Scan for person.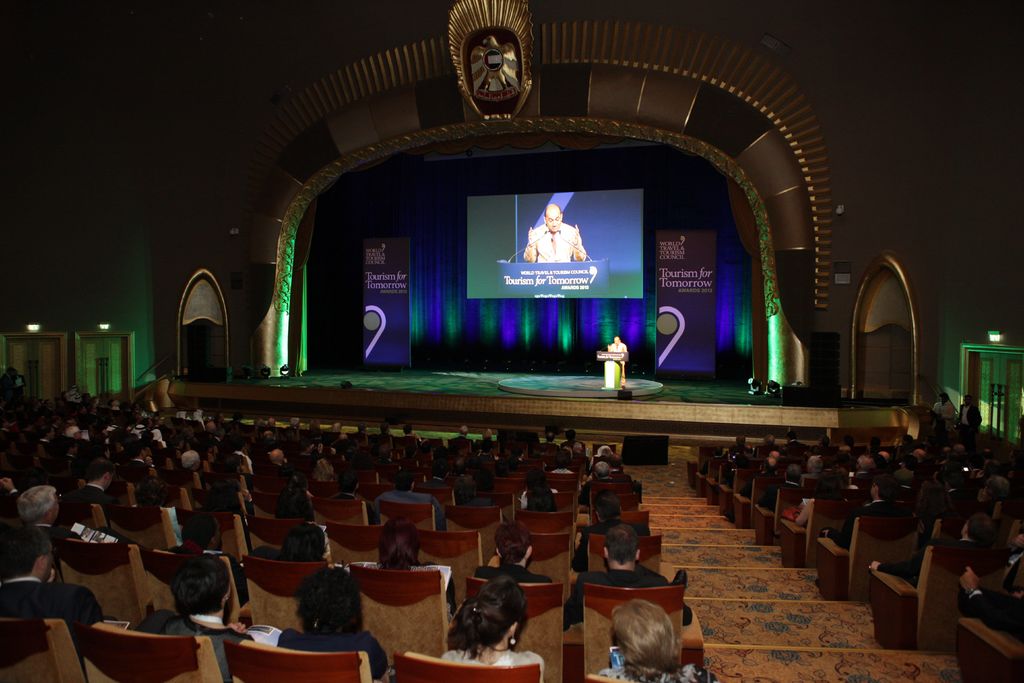
Scan result: [924,462,976,534].
